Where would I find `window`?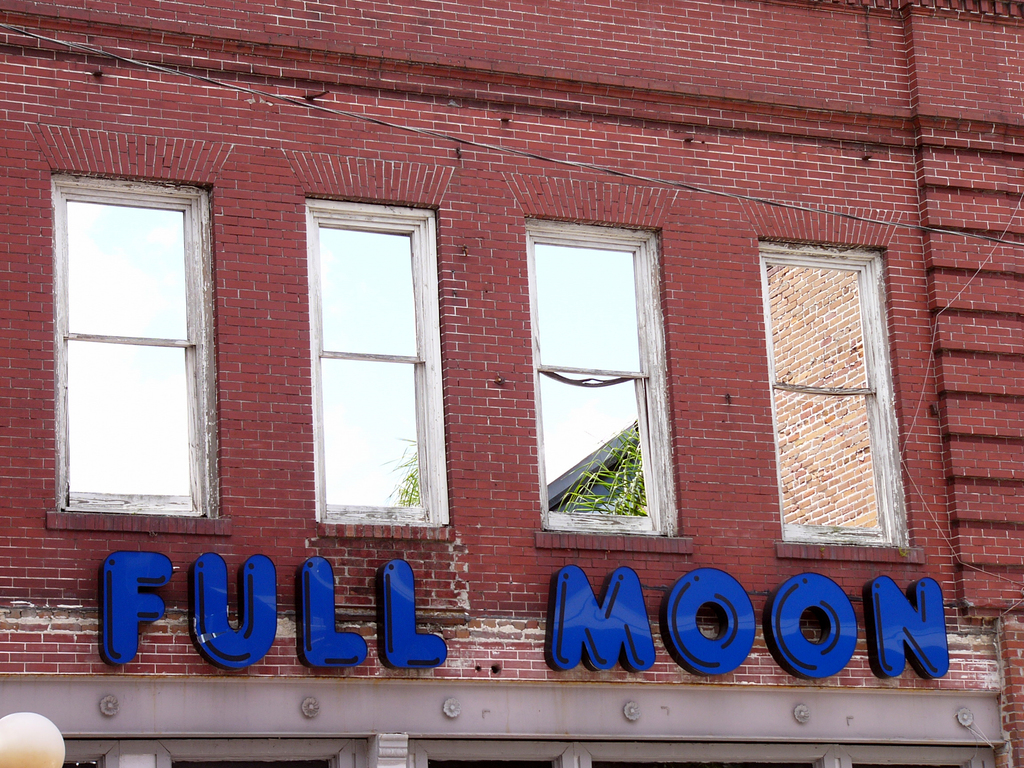
At bbox=[308, 192, 453, 545].
